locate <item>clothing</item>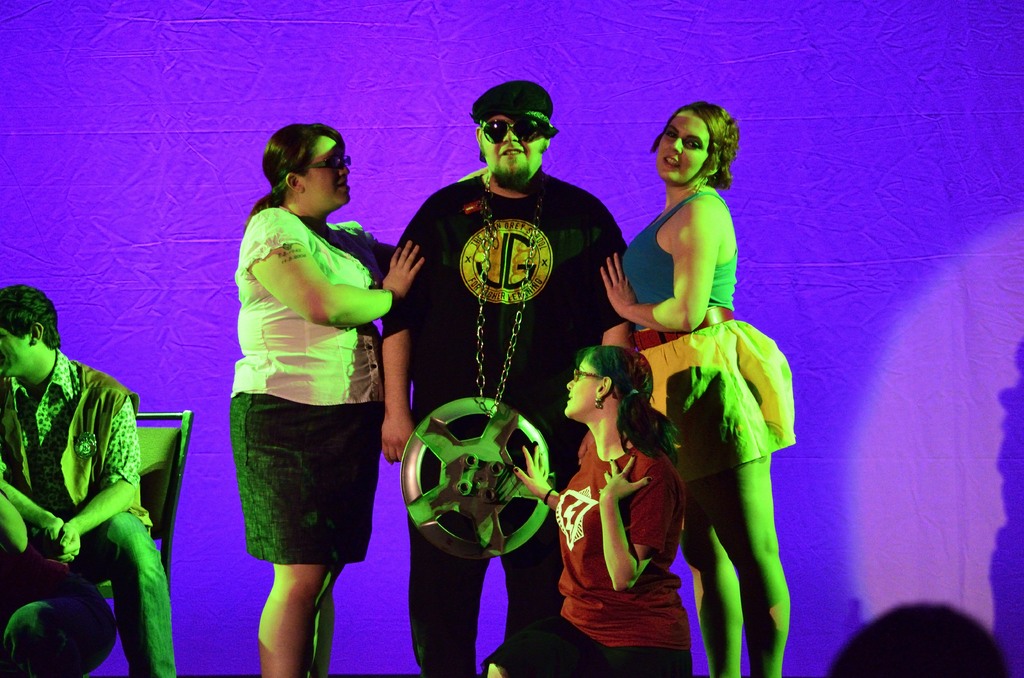
(left=614, top=188, right=793, bottom=497)
